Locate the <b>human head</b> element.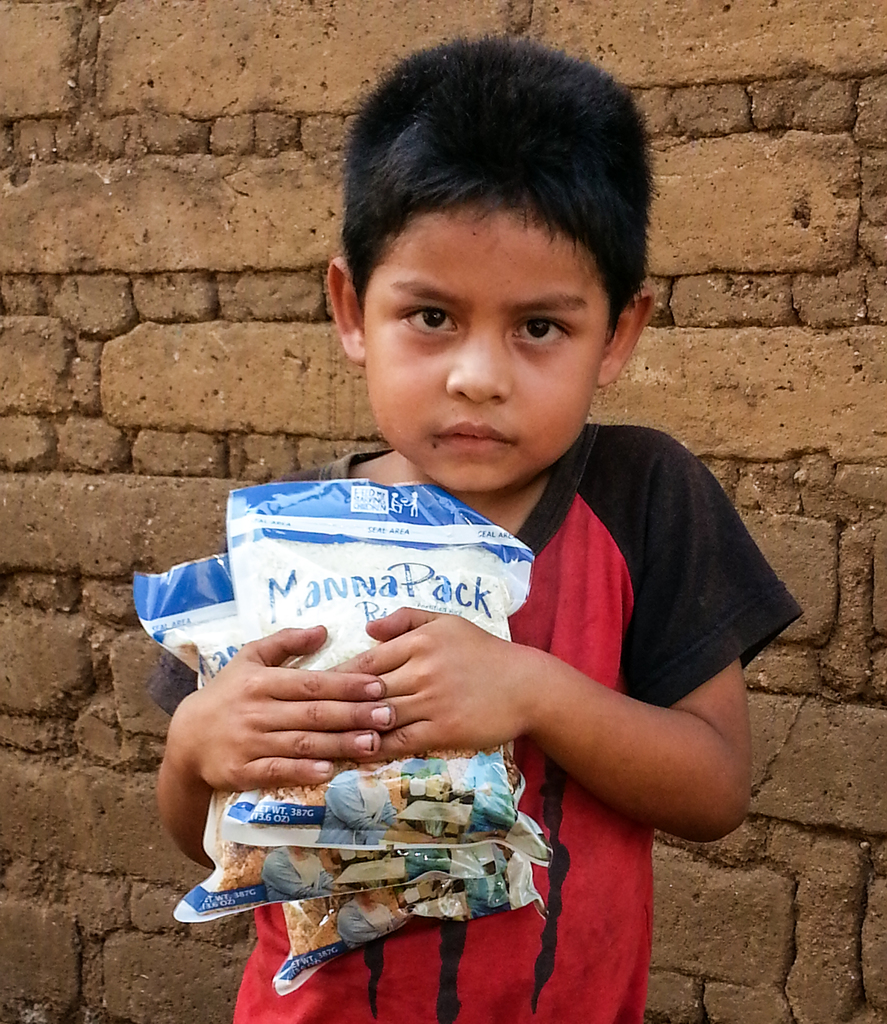
Element bbox: x1=308, y1=9, x2=685, y2=488.
